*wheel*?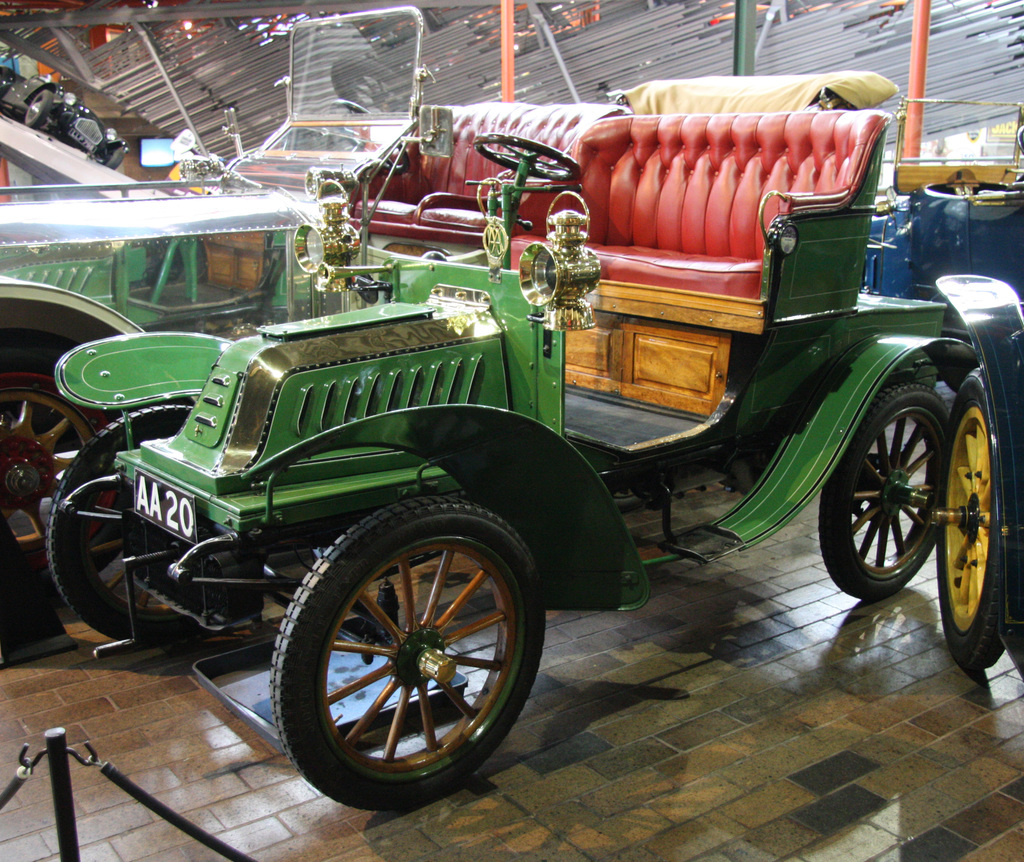
rect(330, 99, 410, 177)
